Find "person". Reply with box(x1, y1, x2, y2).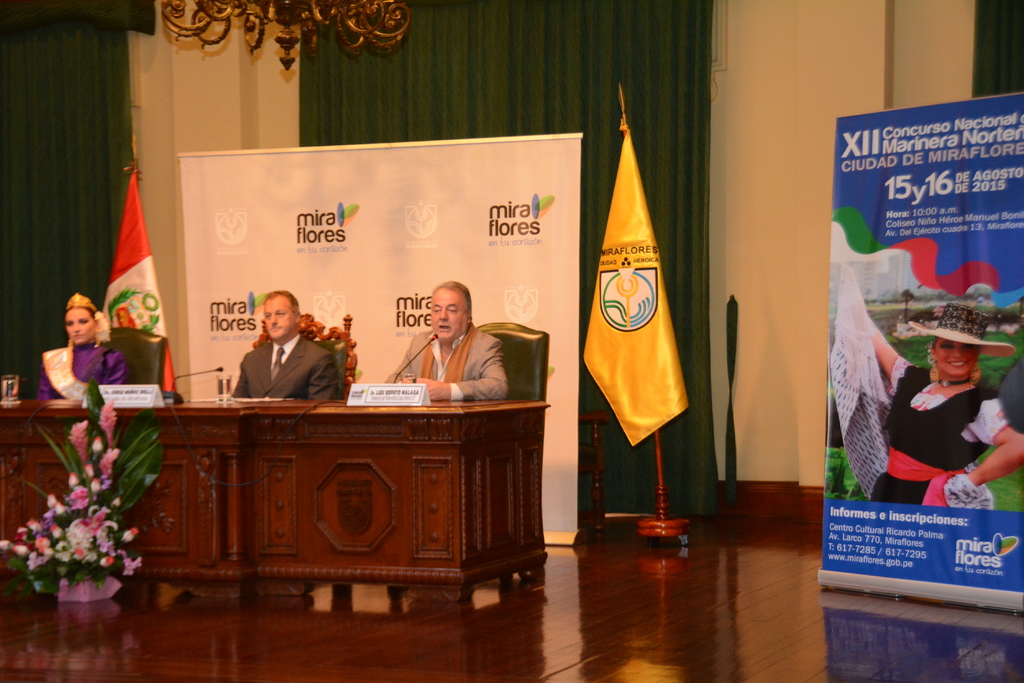
box(838, 257, 1023, 510).
